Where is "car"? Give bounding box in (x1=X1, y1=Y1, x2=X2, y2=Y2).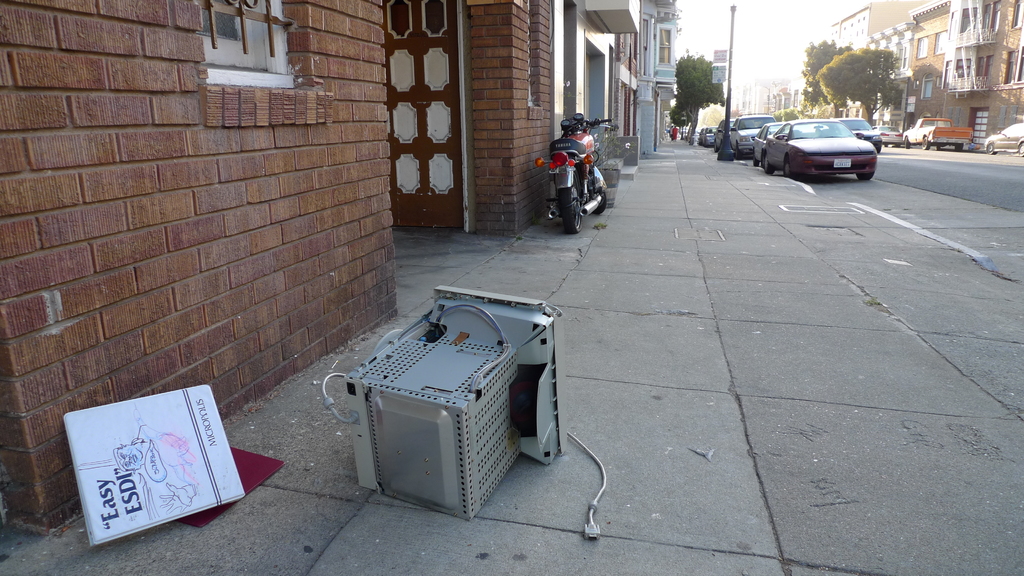
(x1=876, y1=123, x2=902, y2=148).
